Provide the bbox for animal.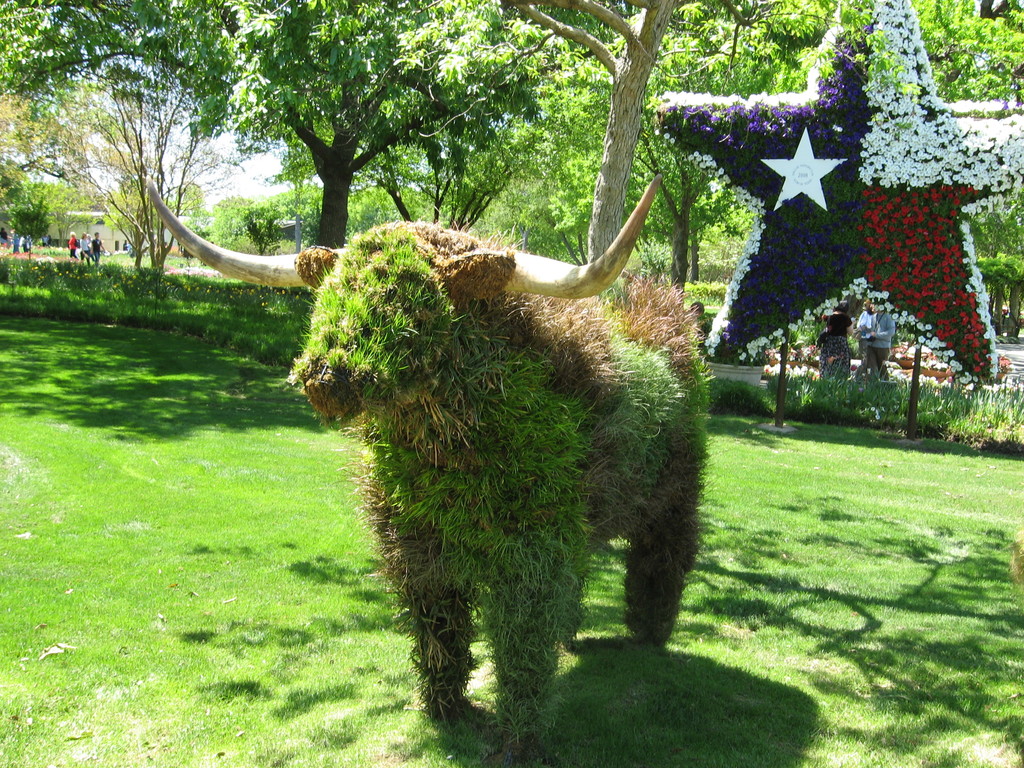
select_region(143, 170, 712, 745).
